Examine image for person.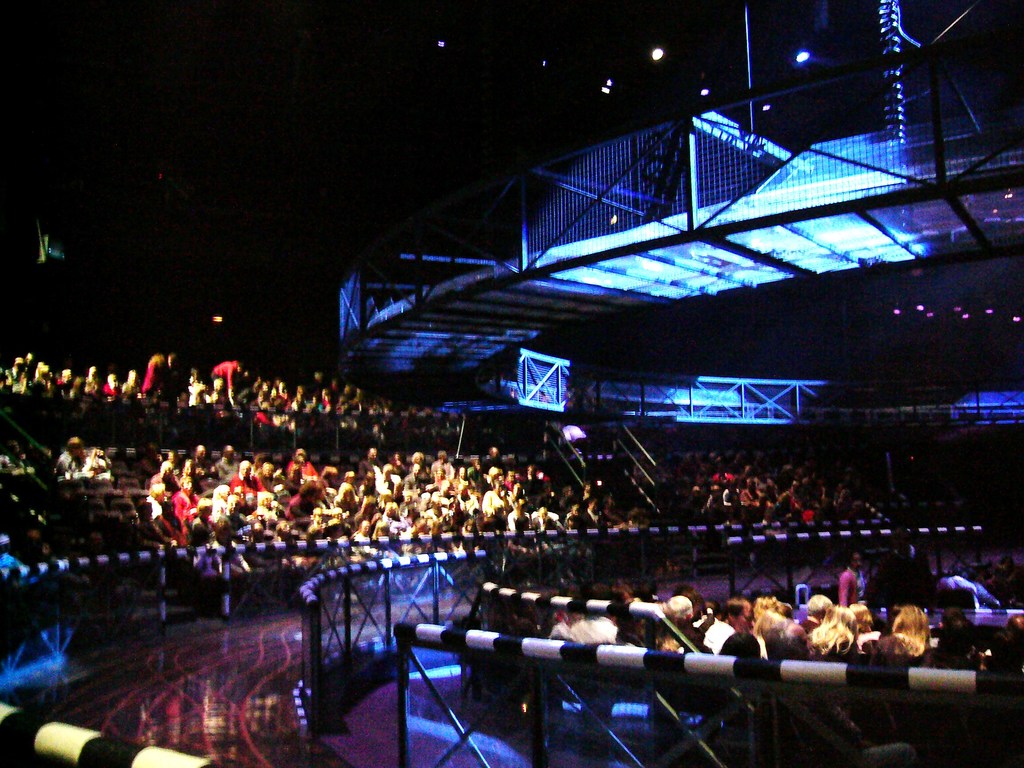
Examination result: BBox(131, 348, 177, 396).
